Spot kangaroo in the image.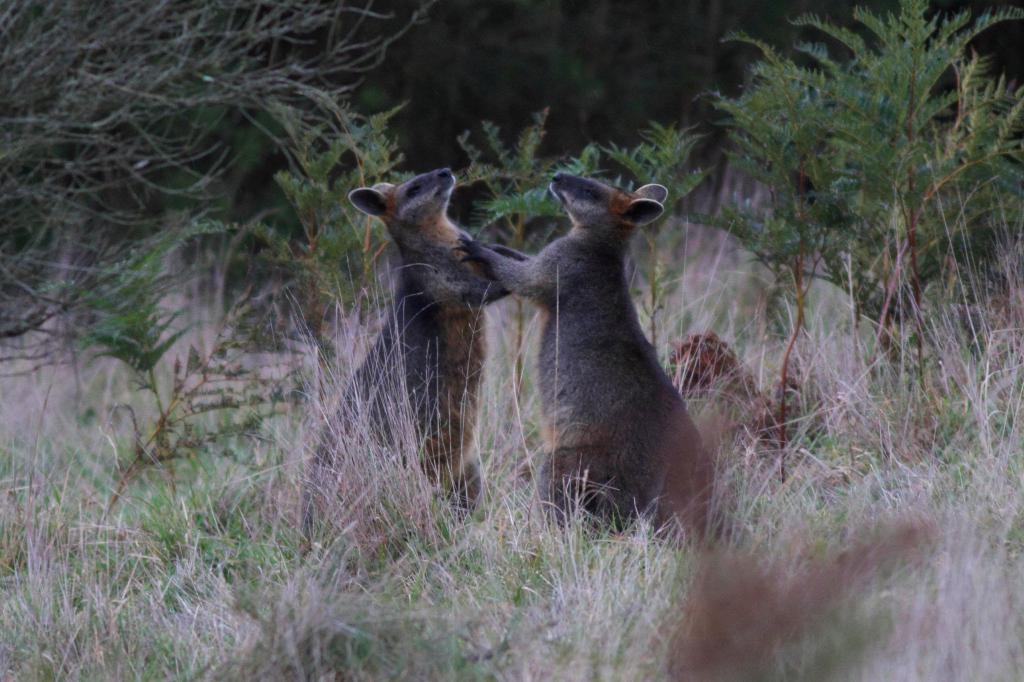
kangaroo found at {"x1": 294, "y1": 168, "x2": 524, "y2": 576}.
